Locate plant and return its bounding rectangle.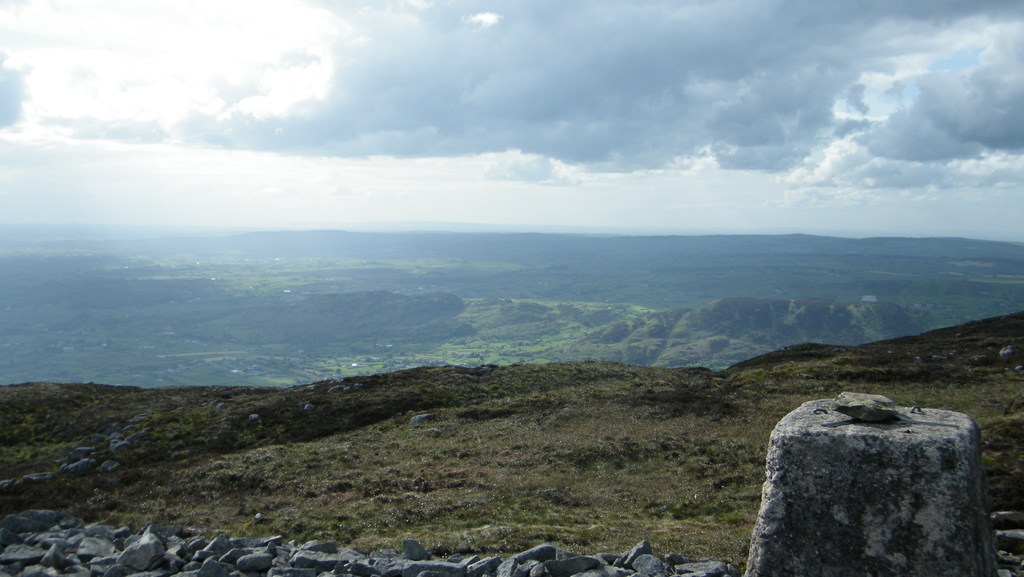
<box>0,296,1023,576</box>.
